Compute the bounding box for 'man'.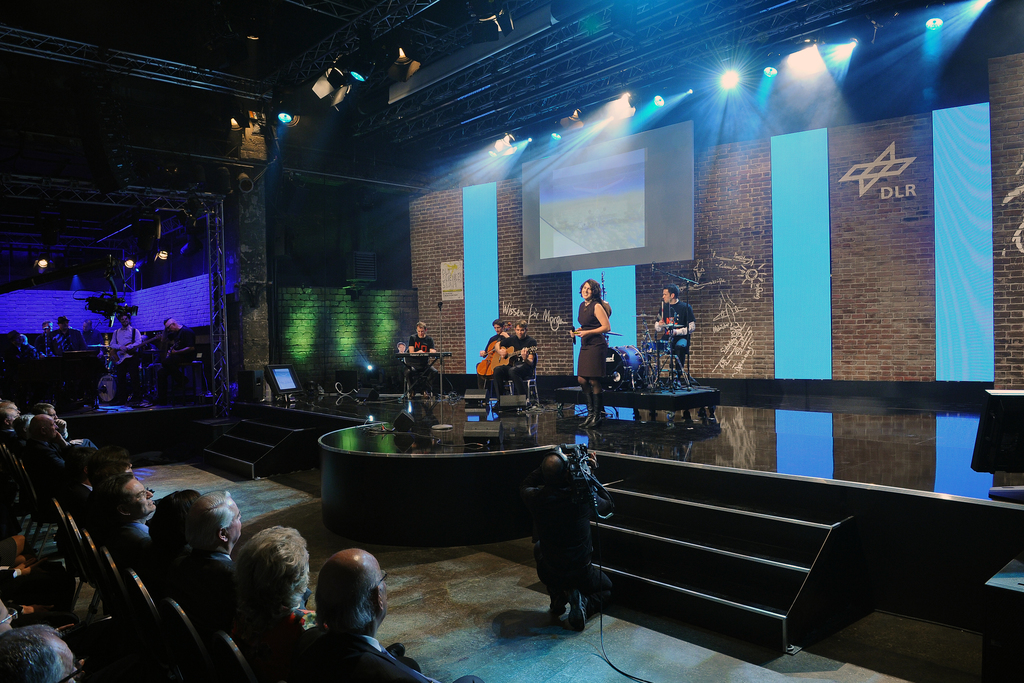
{"left": 478, "top": 320, "right": 509, "bottom": 399}.
